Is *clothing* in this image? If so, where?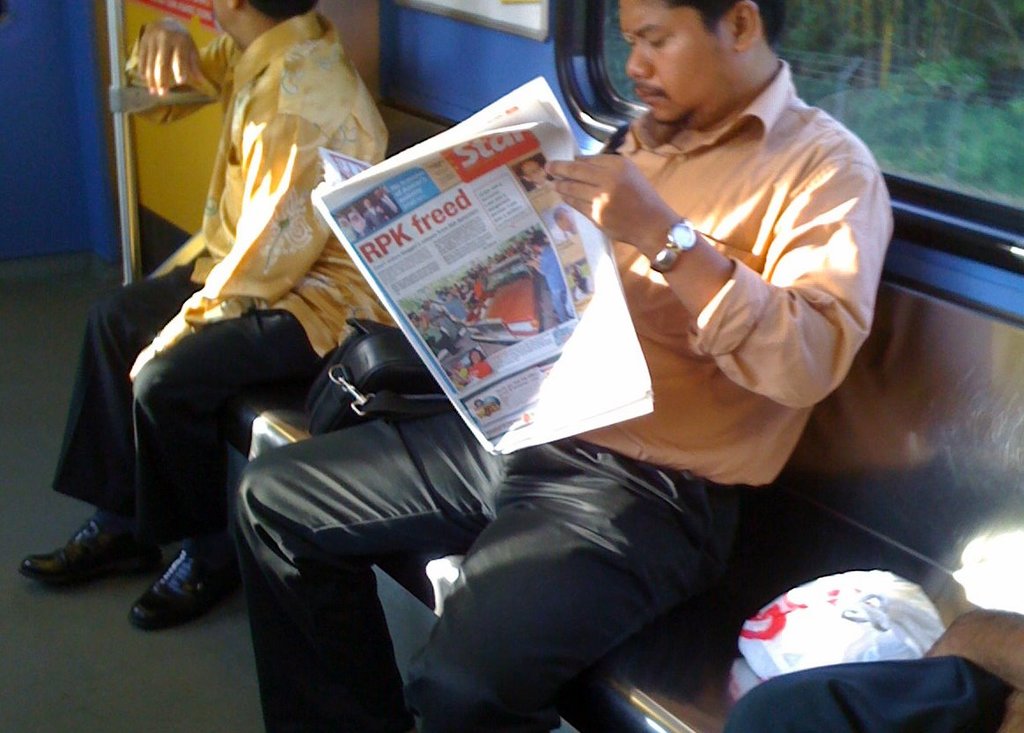
Yes, at bbox(339, 216, 352, 246).
